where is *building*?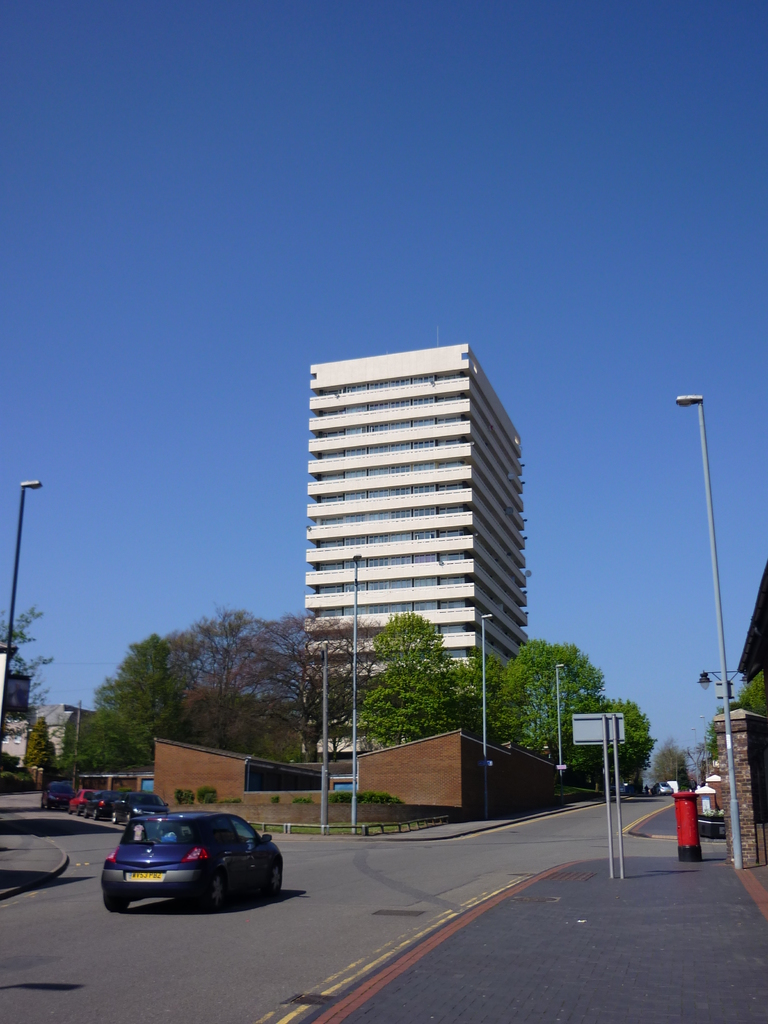
pyautogui.locateOnScreen(0, 703, 90, 776).
